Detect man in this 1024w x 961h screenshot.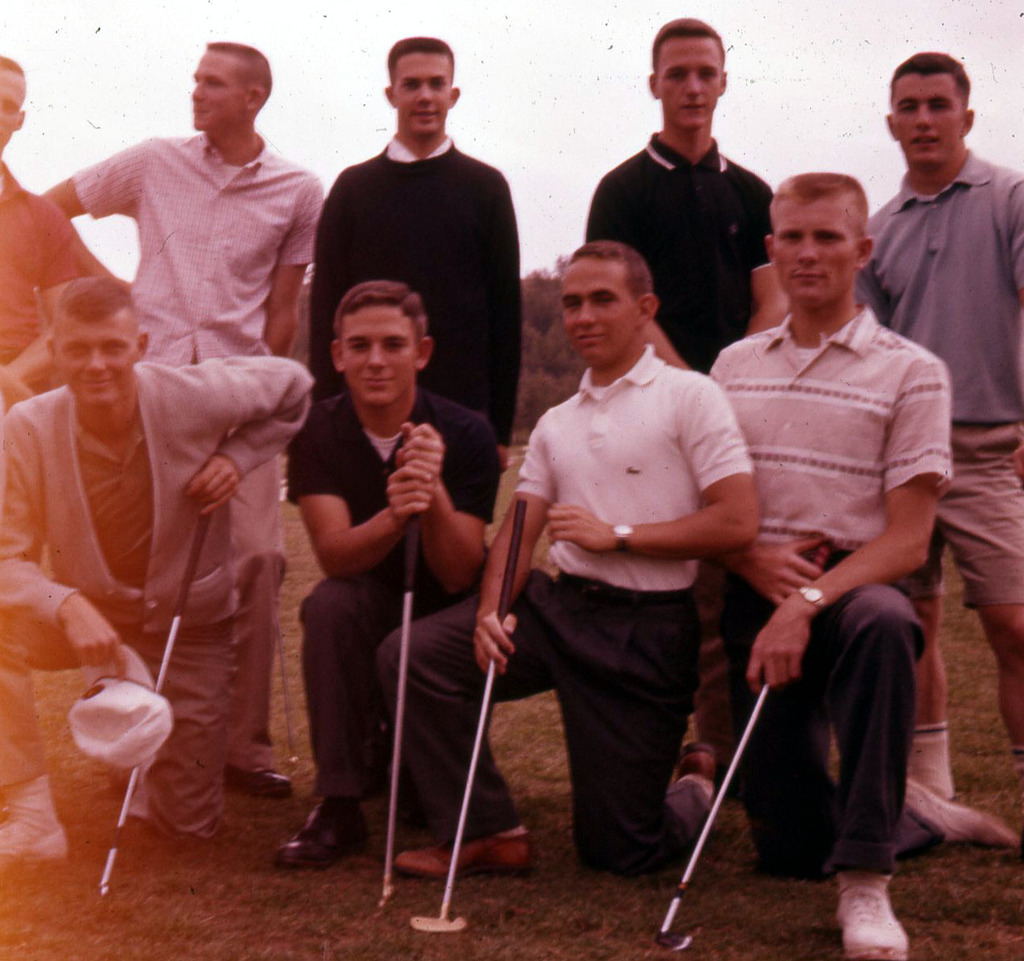
Detection: box(262, 280, 515, 875).
